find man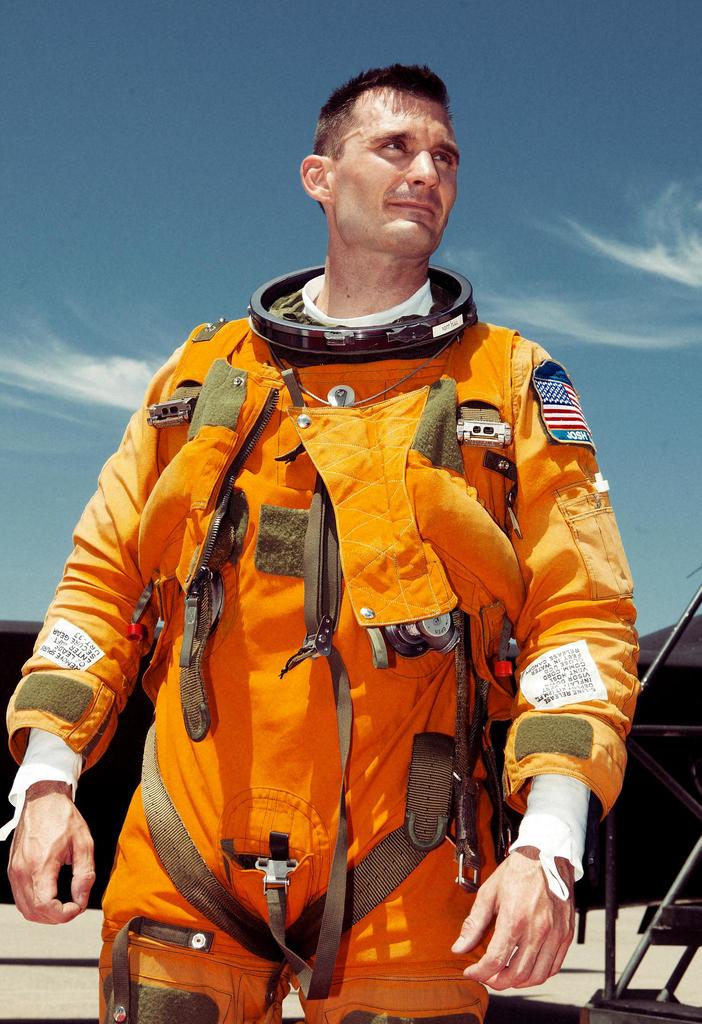
left=51, top=129, right=635, bottom=1023
